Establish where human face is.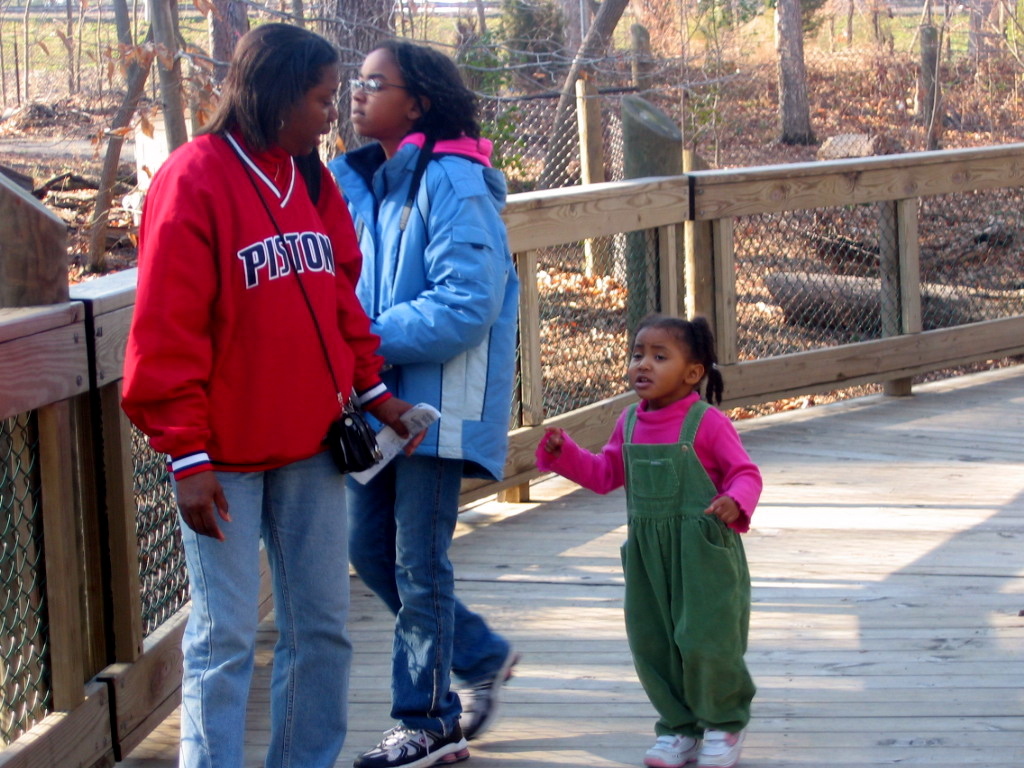
Established at <box>347,47,413,142</box>.
